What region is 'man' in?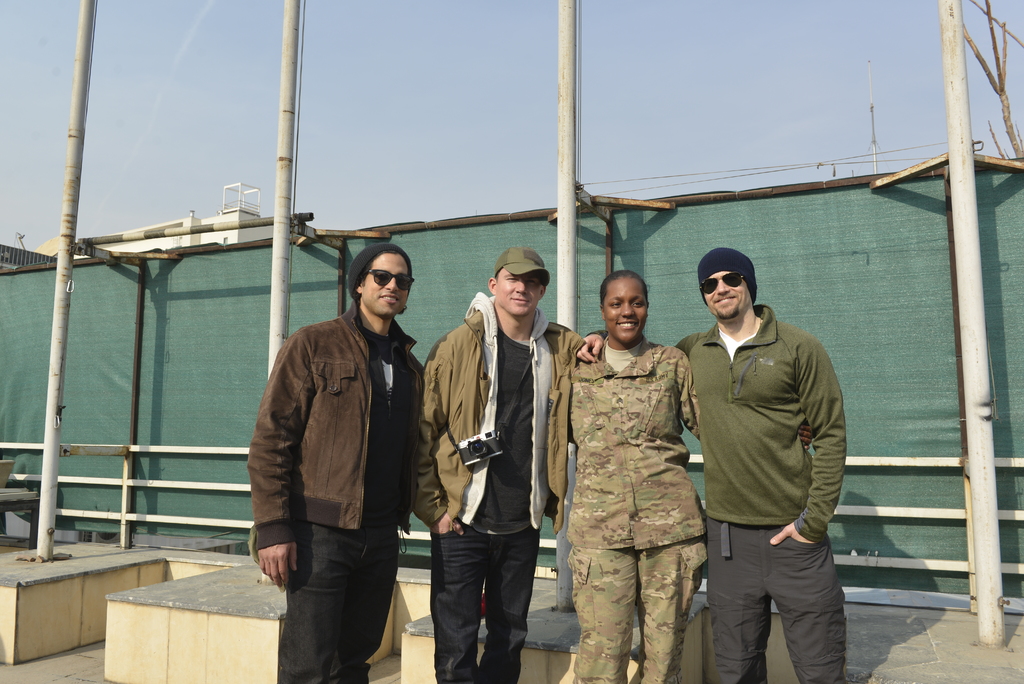
pyautogui.locateOnScreen(242, 238, 429, 683).
